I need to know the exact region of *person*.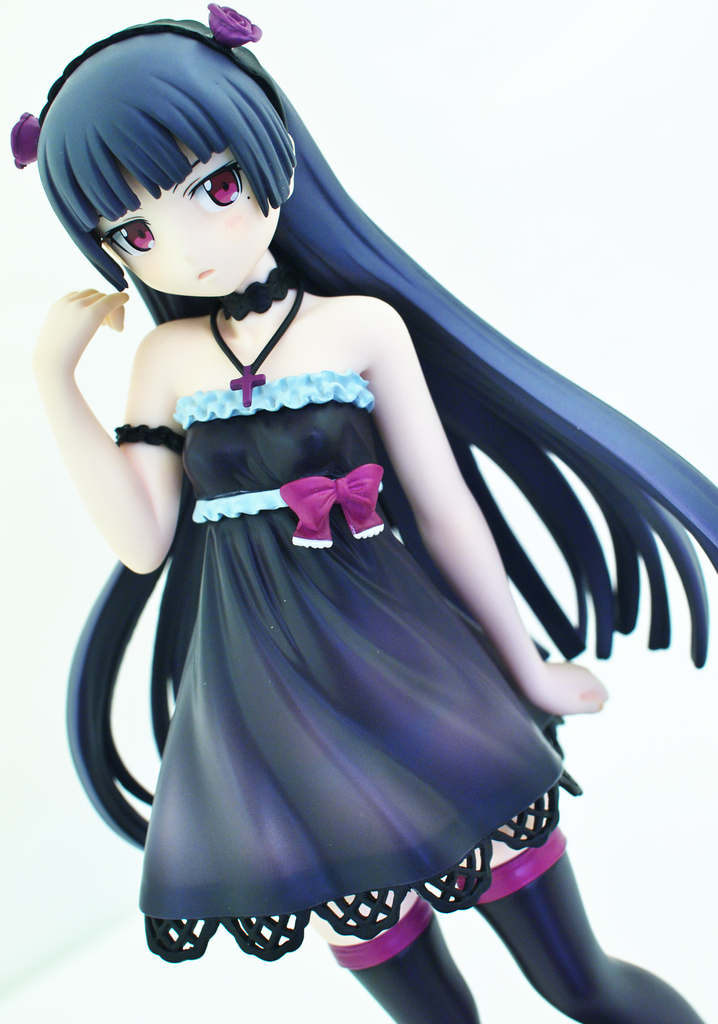
Region: box=[0, 0, 705, 1023].
